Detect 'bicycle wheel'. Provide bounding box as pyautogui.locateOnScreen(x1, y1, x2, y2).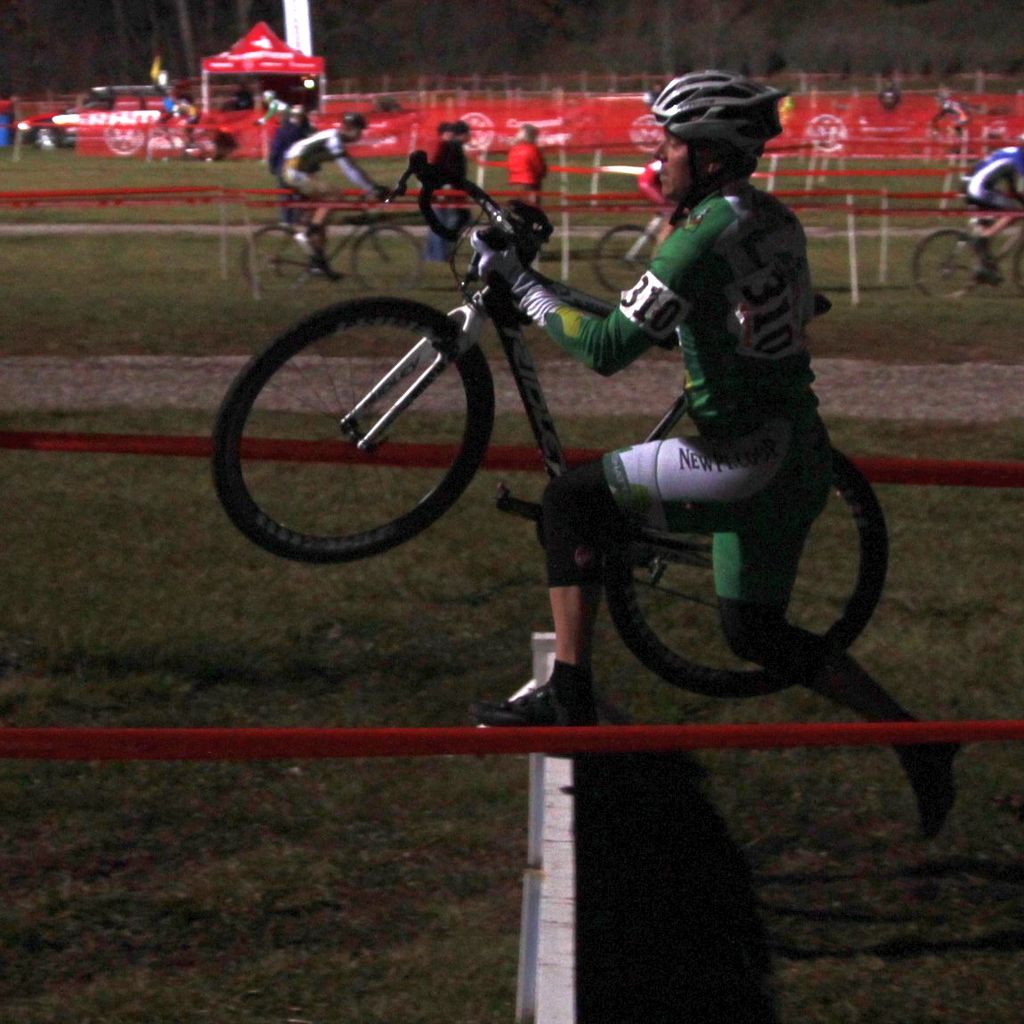
pyautogui.locateOnScreen(257, 305, 586, 558).
